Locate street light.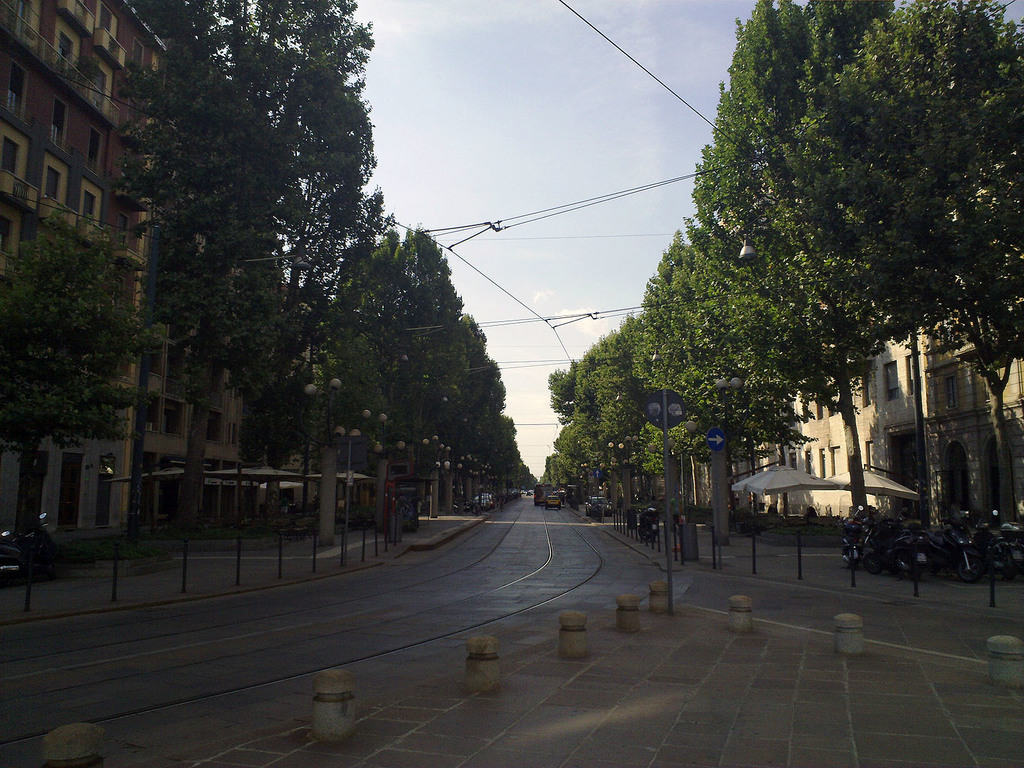
Bounding box: l=616, t=434, r=640, b=518.
